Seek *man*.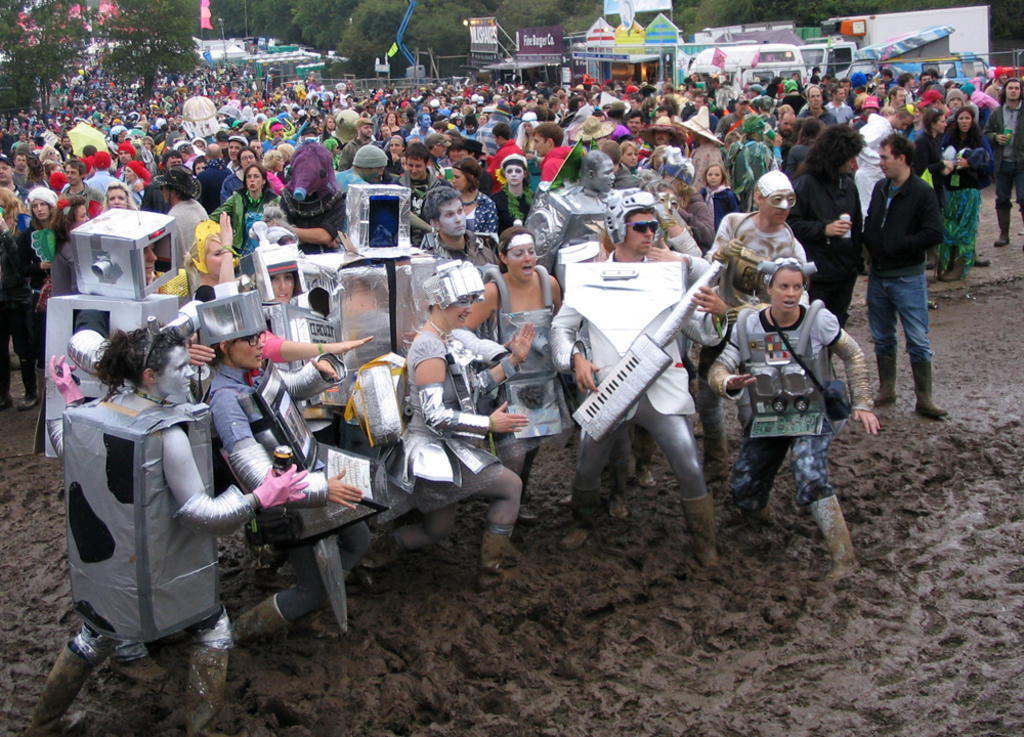
(left=799, top=80, right=835, bottom=131).
